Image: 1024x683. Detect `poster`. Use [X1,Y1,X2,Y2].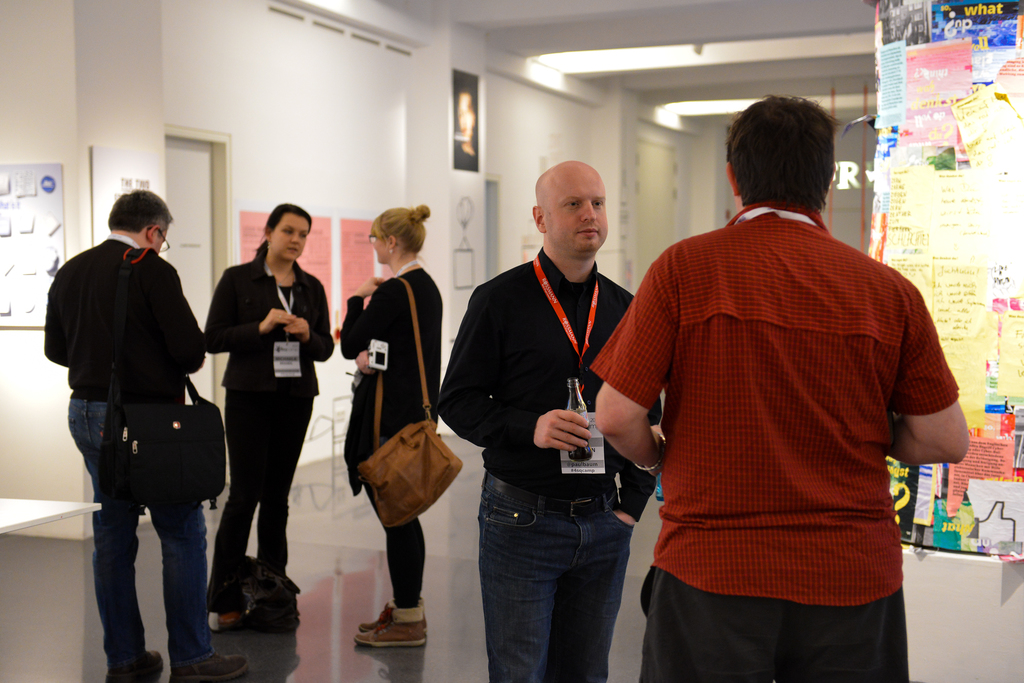
[454,63,483,169].
